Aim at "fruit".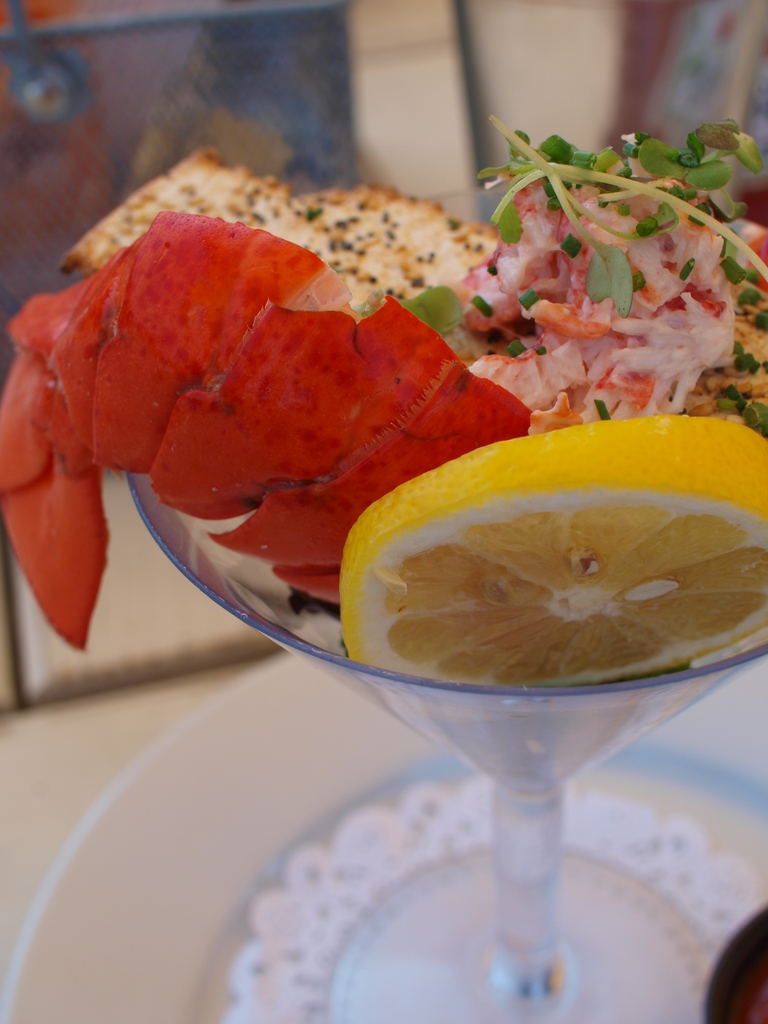
Aimed at 342:414:749:707.
